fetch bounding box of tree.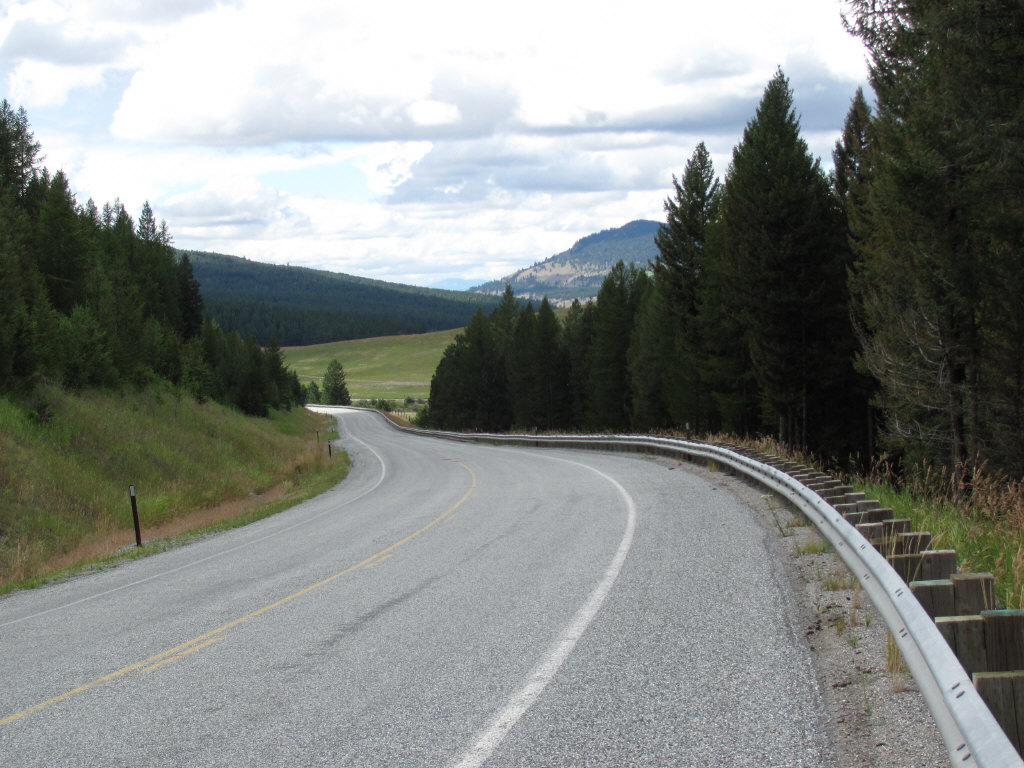
Bbox: 38, 163, 91, 324.
